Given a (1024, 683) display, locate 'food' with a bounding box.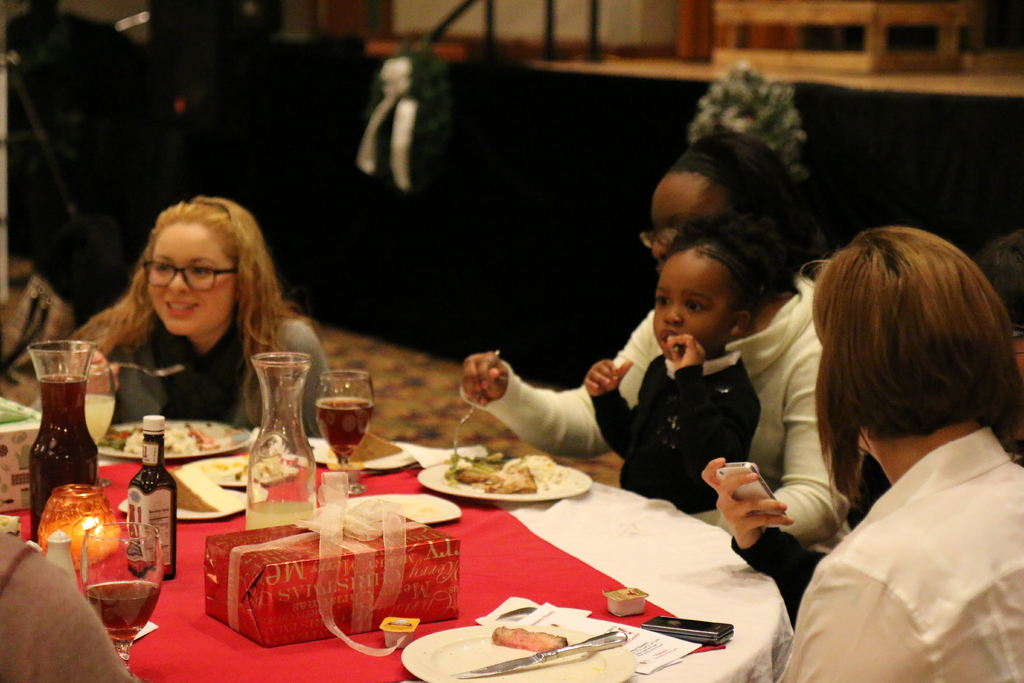
Located: 100,422,237,454.
